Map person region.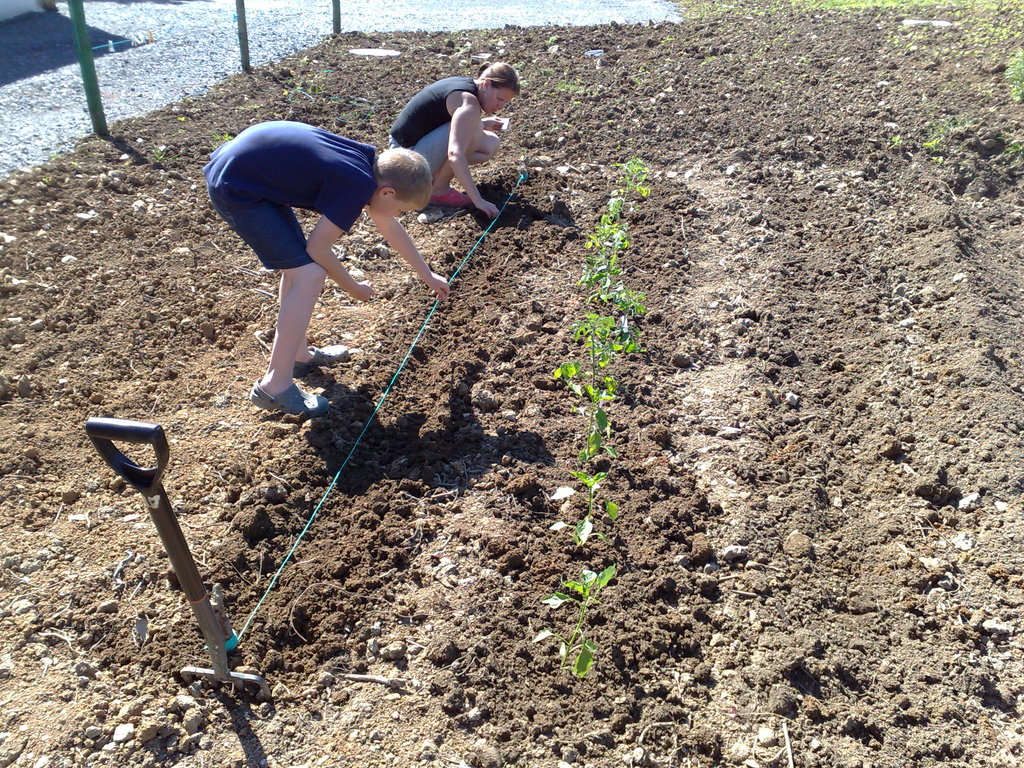
Mapped to box=[202, 118, 431, 420].
